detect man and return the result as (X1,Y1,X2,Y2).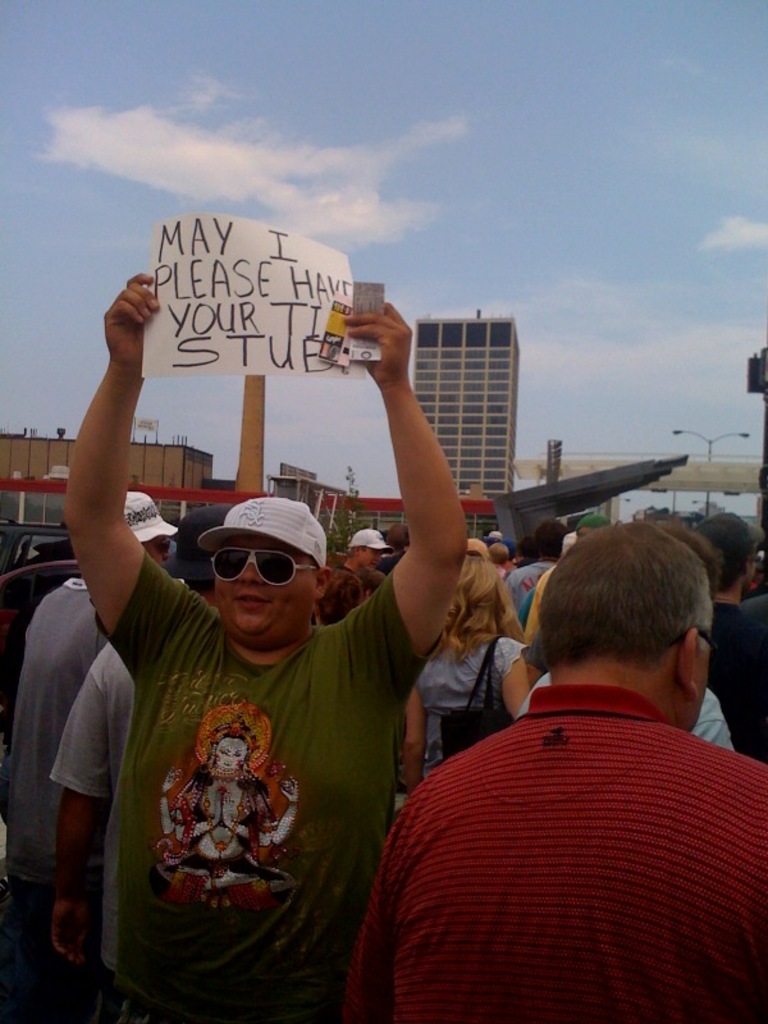
(343,524,767,1023).
